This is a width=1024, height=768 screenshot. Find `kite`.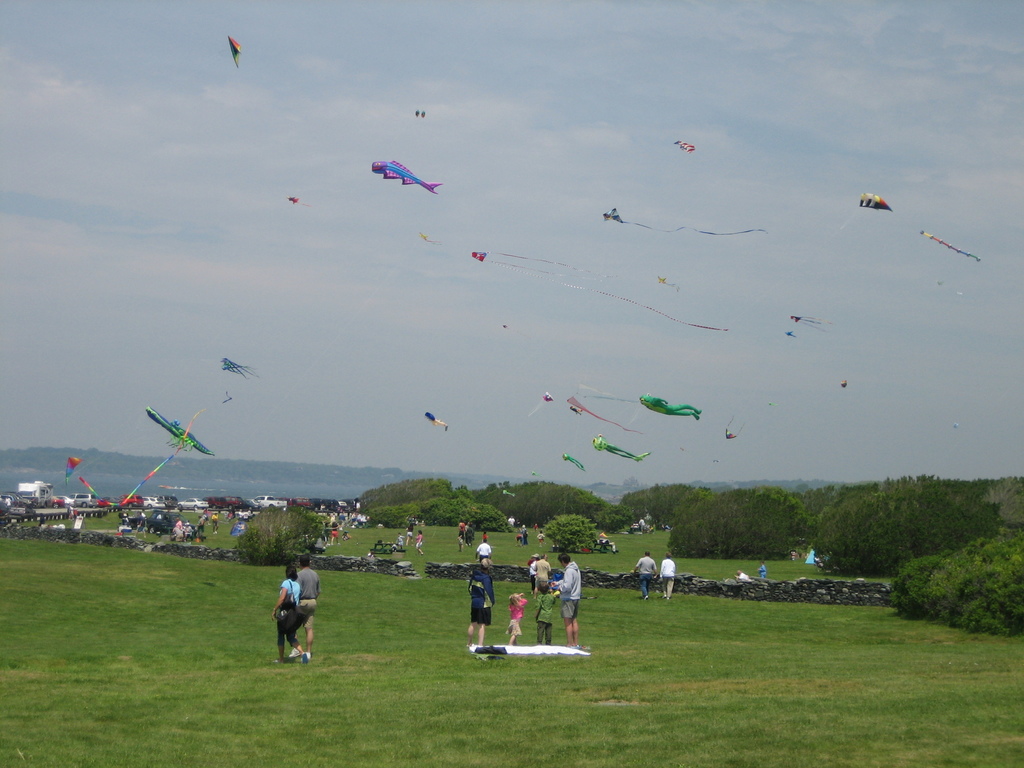
Bounding box: x1=63 y1=390 x2=237 y2=508.
